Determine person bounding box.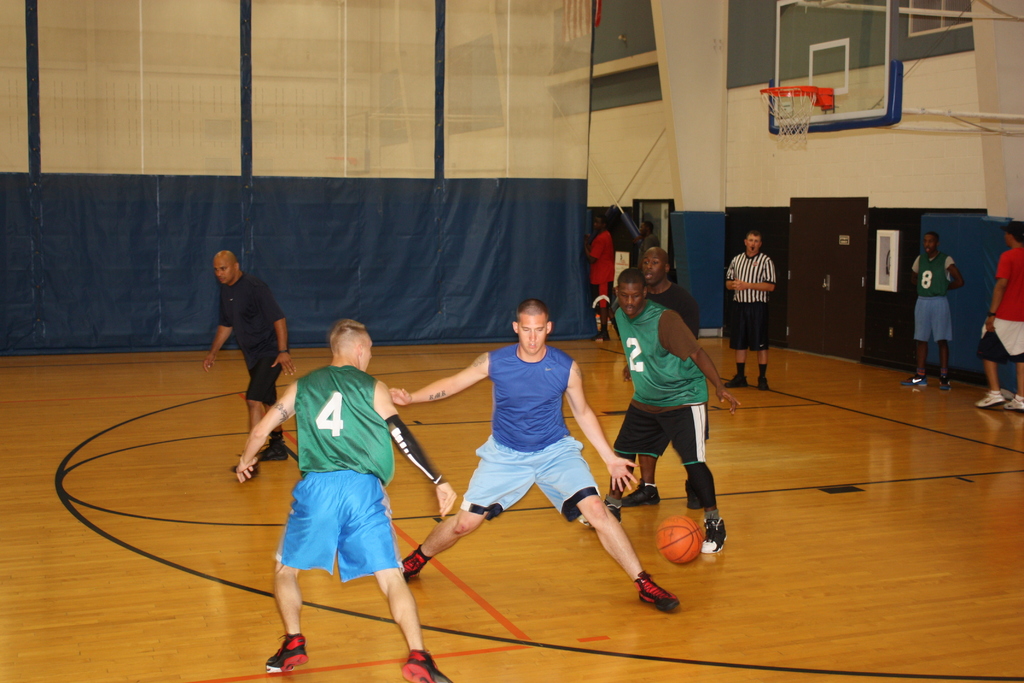
Determined: 586:247:705:331.
